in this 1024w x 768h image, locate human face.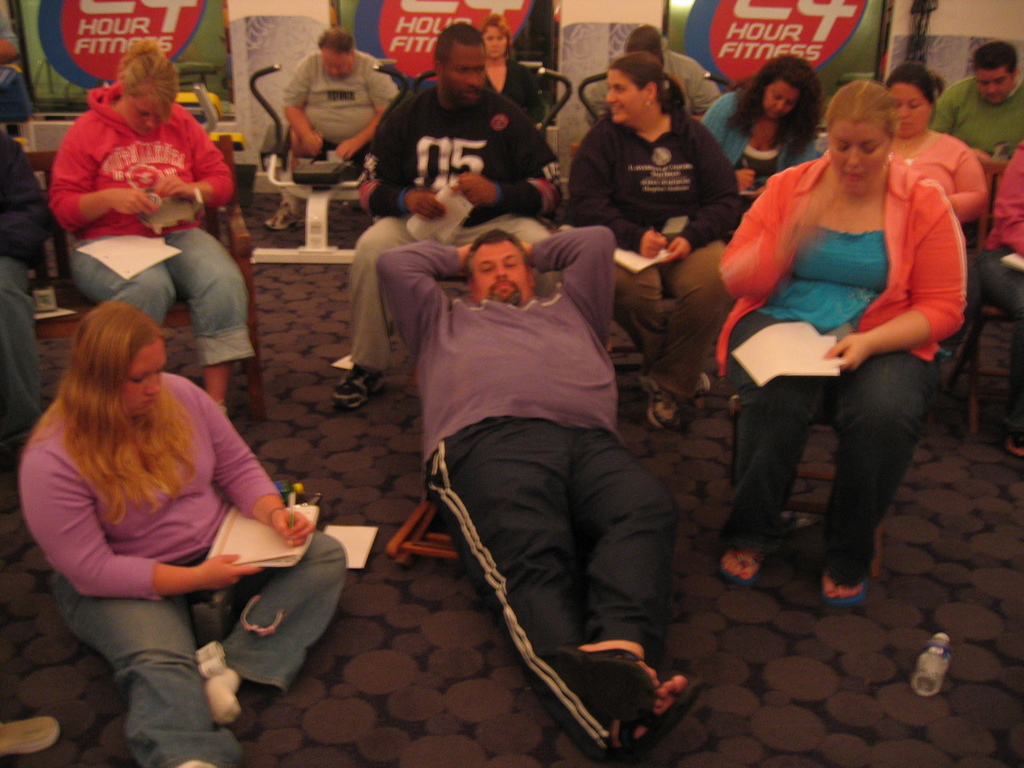
Bounding box: bbox=[764, 79, 799, 118].
